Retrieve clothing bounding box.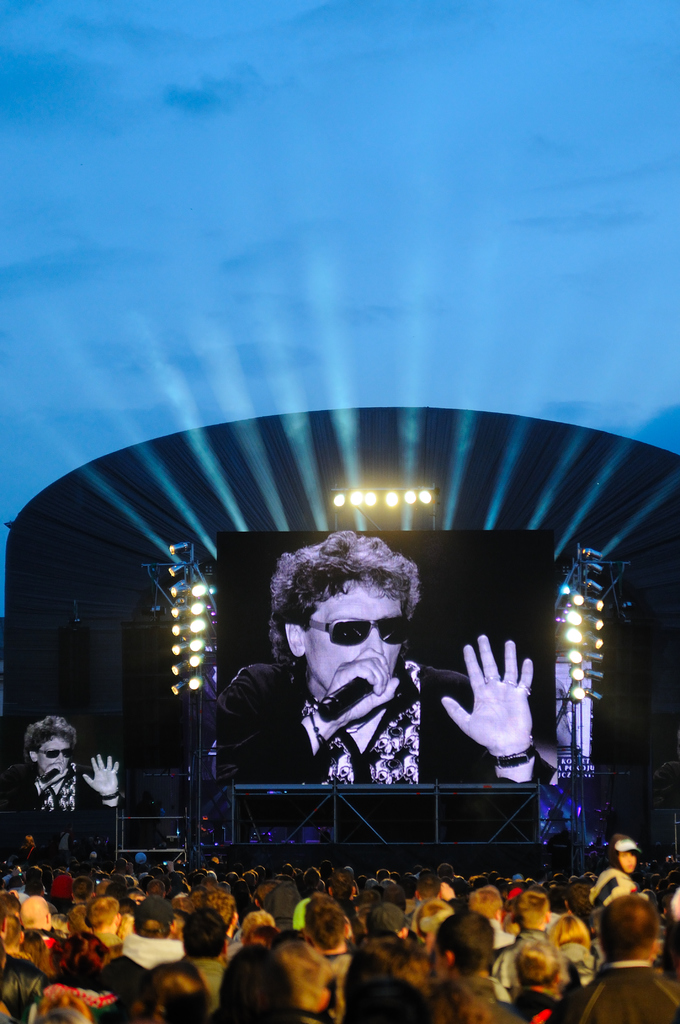
Bounding box: (x1=6, y1=760, x2=95, y2=799).
